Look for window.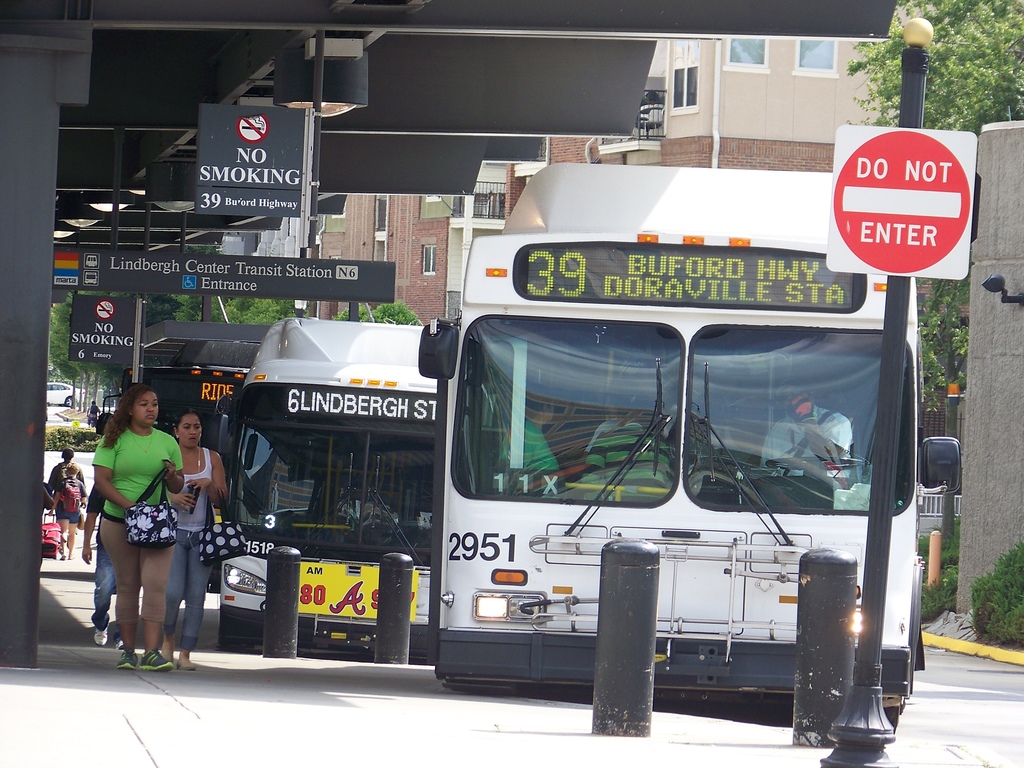
Found: {"left": 424, "top": 244, "right": 440, "bottom": 278}.
